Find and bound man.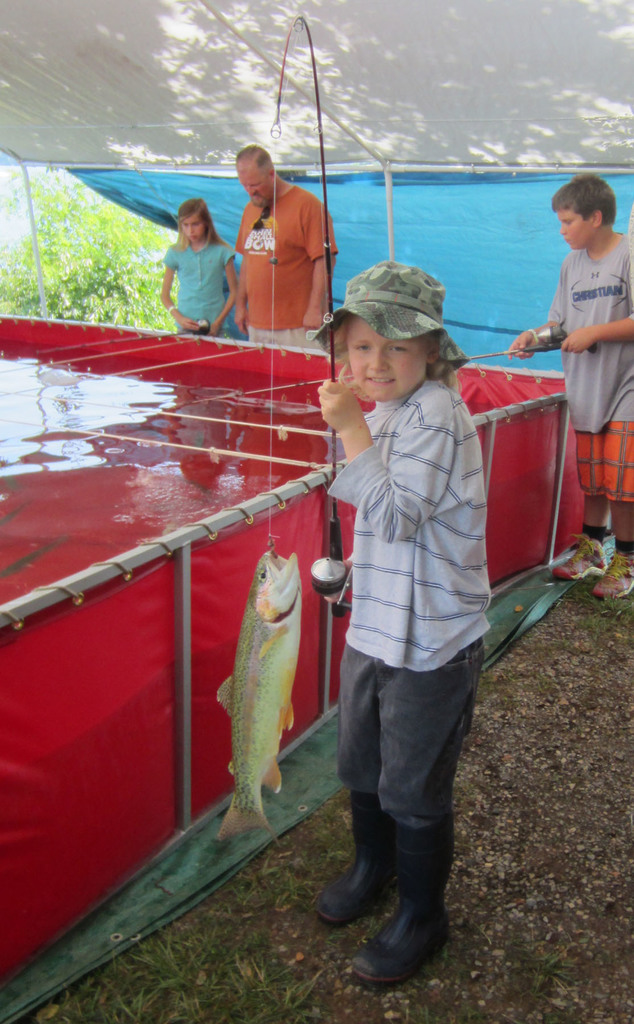
Bound: 231, 138, 350, 348.
